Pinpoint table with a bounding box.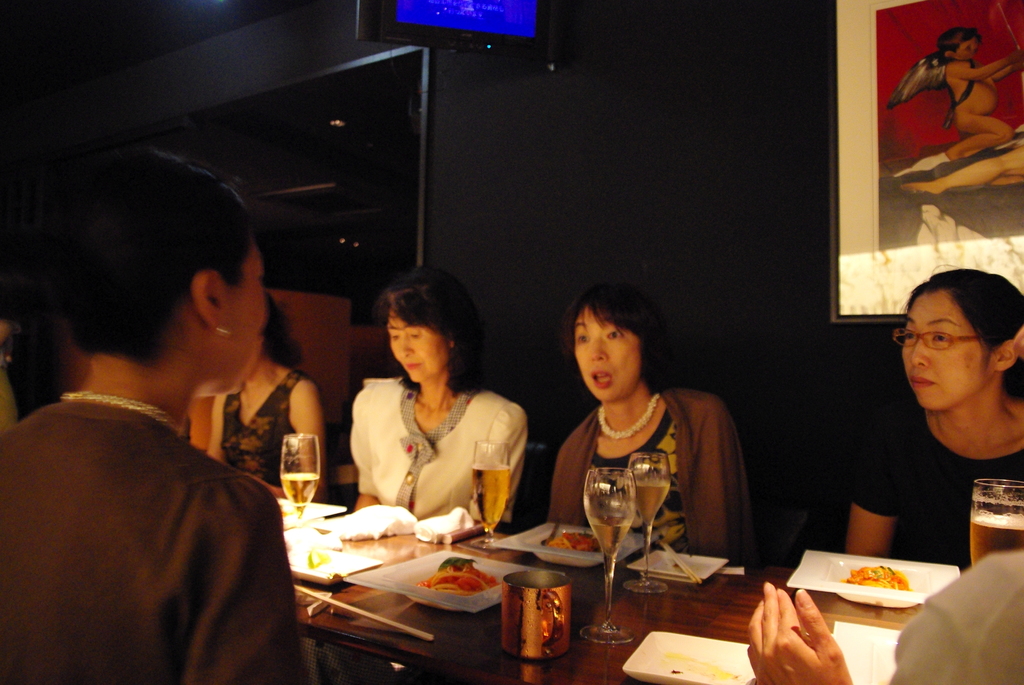
box=[252, 477, 433, 651].
